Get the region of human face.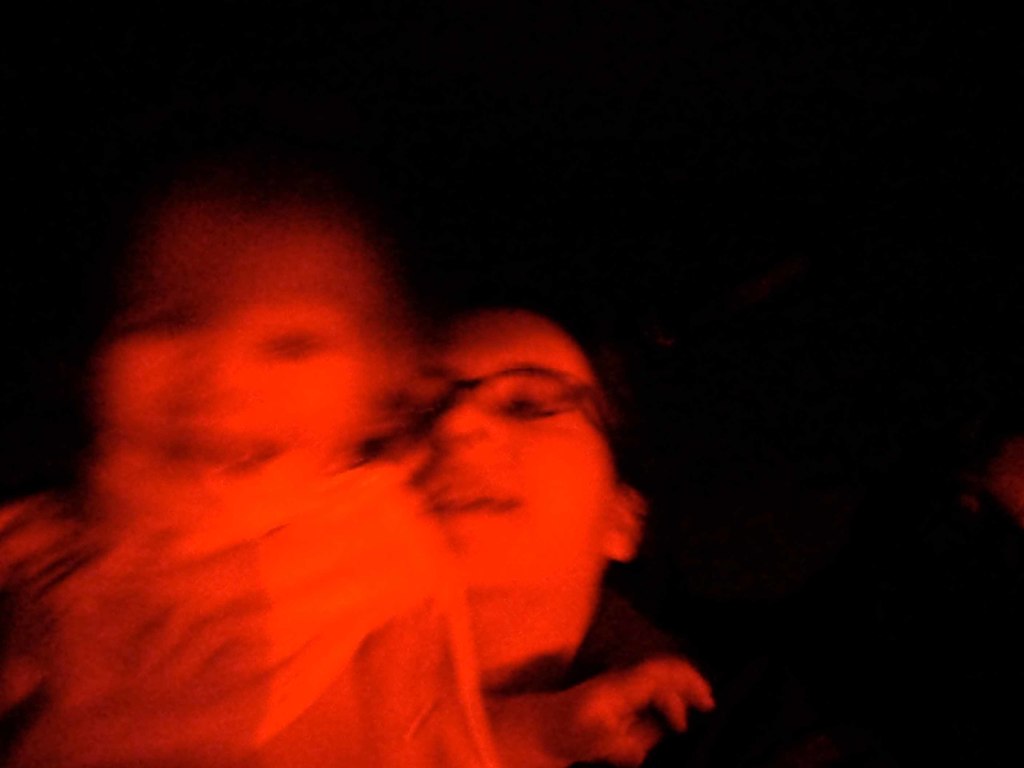
<box>375,314,616,590</box>.
